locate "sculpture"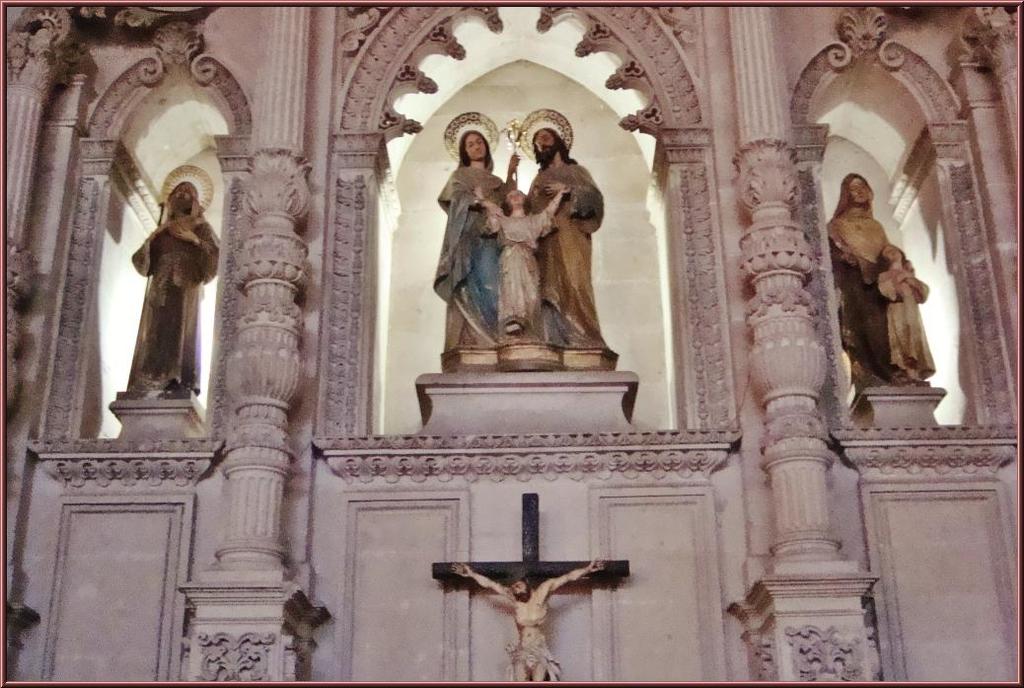
[x1=511, y1=113, x2=611, y2=371]
